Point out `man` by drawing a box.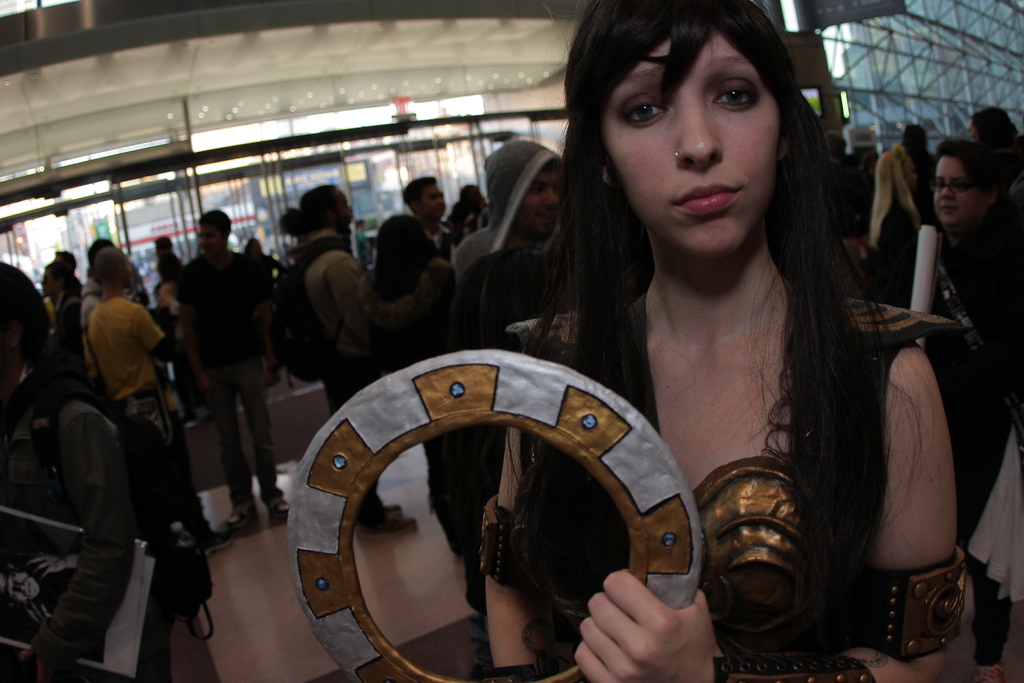
(x1=0, y1=549, x2=83, y2=625).
